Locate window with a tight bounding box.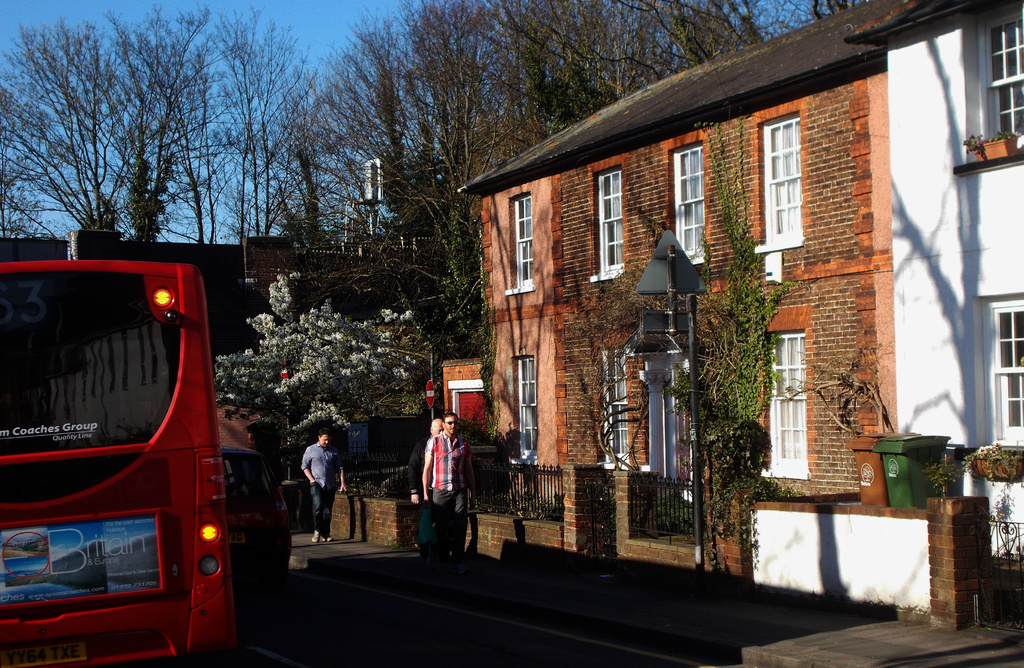
x1=667 y1=142 x2=706 y2=262.
